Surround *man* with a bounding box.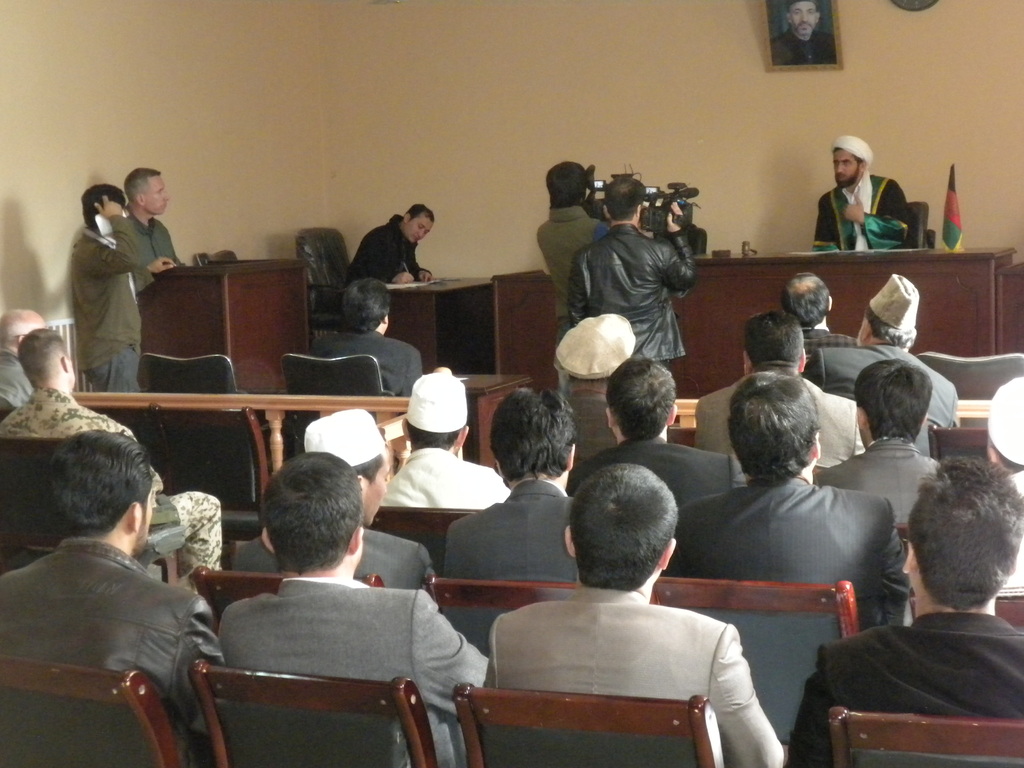
detection(476, 462, 794, 758).
